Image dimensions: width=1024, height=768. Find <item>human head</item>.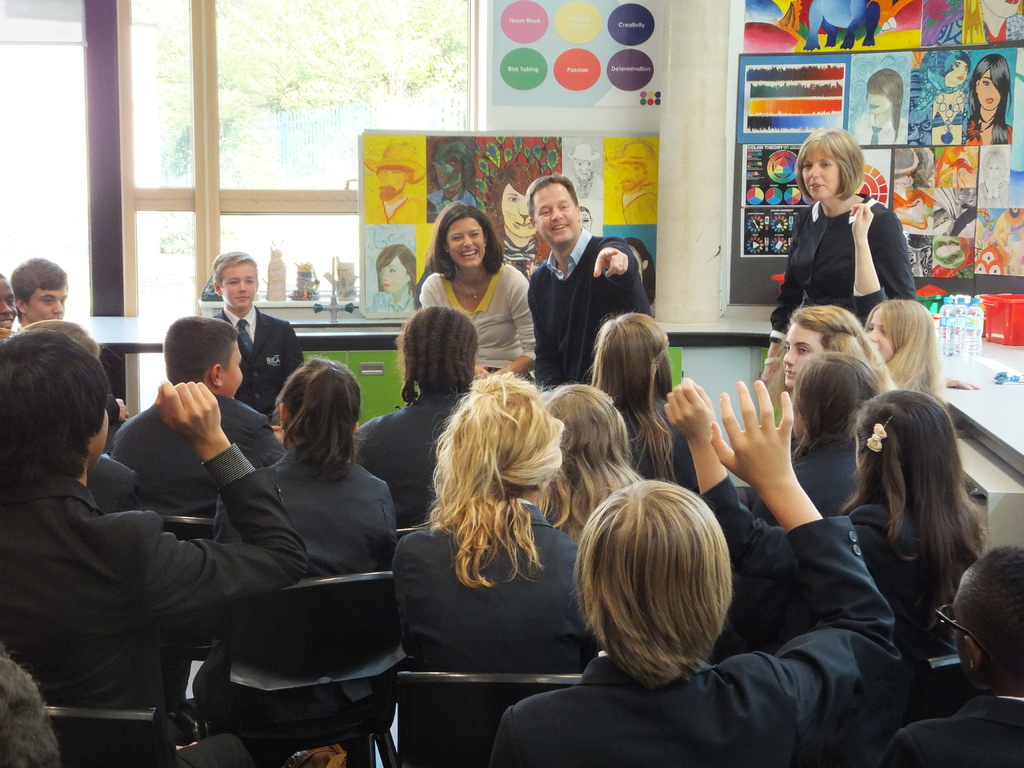
(779, 305, 870, 392).
